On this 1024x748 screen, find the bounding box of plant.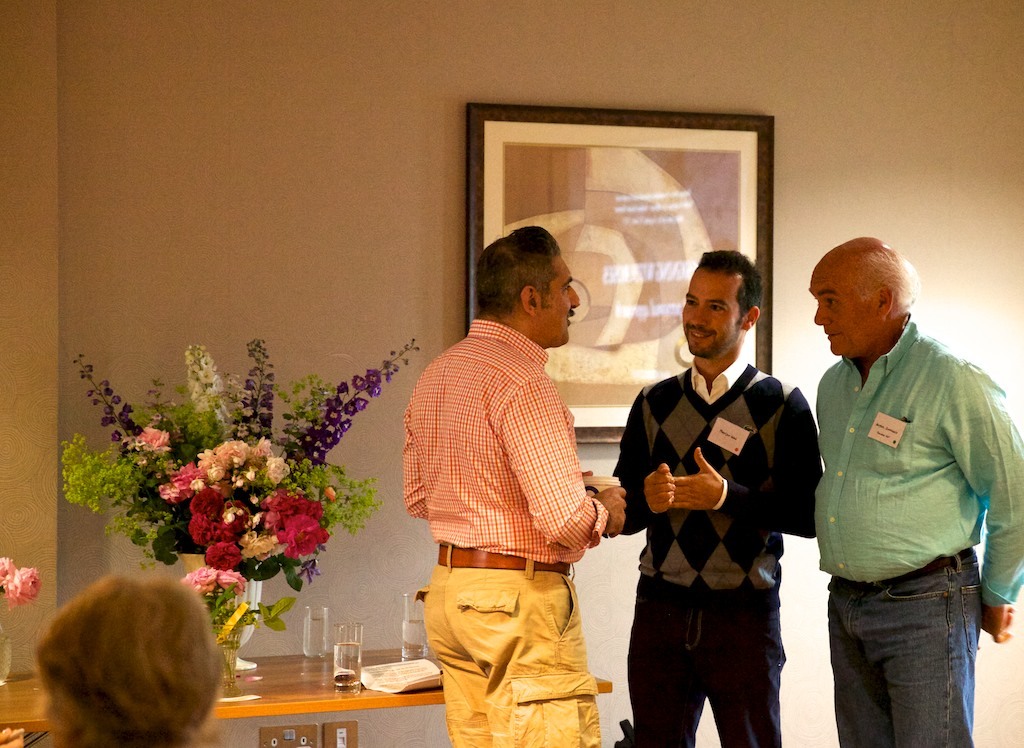
Bounding box: [x1=46, y1=322, x2=440, y2=681].
